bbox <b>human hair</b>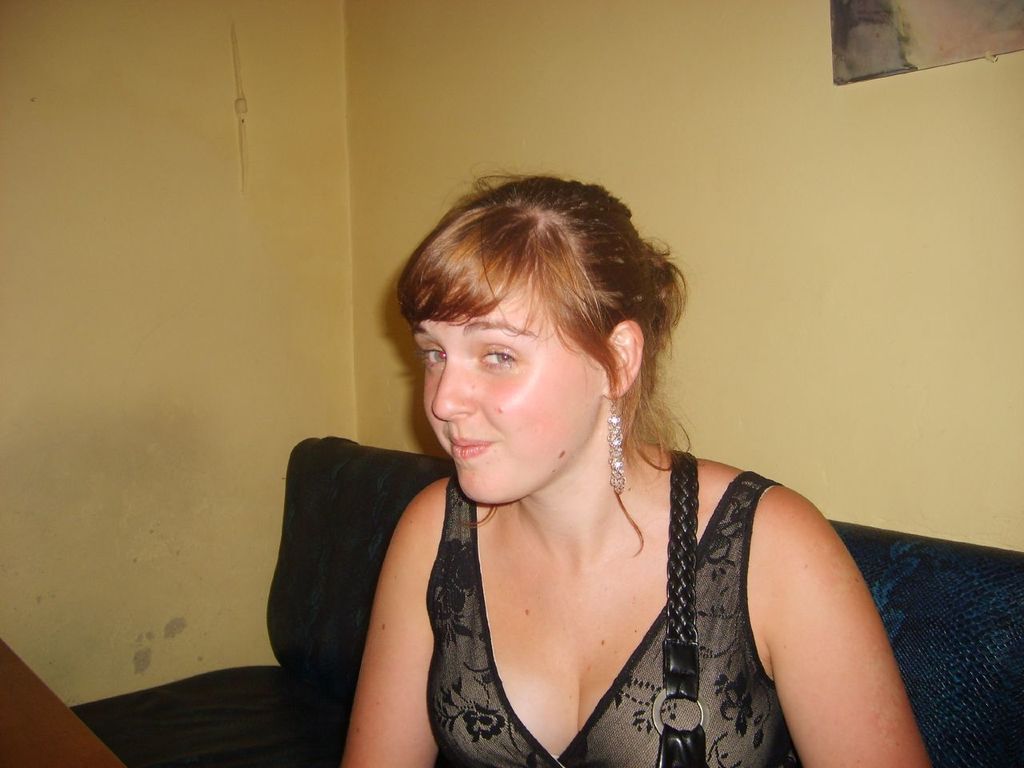
pyautogui.locateOnScreen(404, 161, 687, 490)
